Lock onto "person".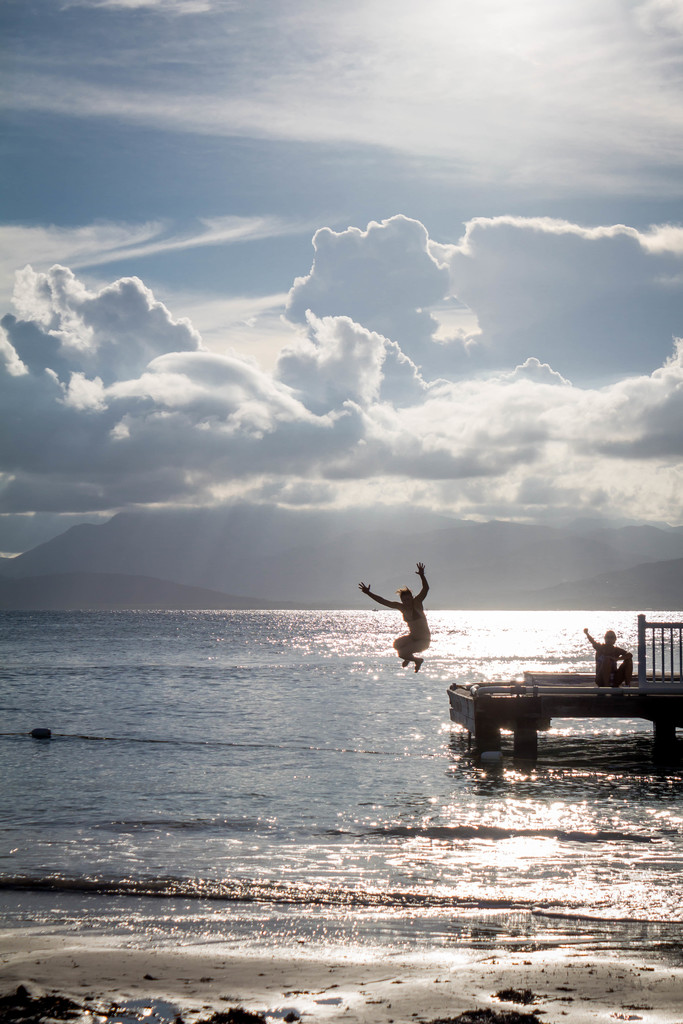
Locked: pyautogui.locateOnScreen(589, 626, 633, 678).
